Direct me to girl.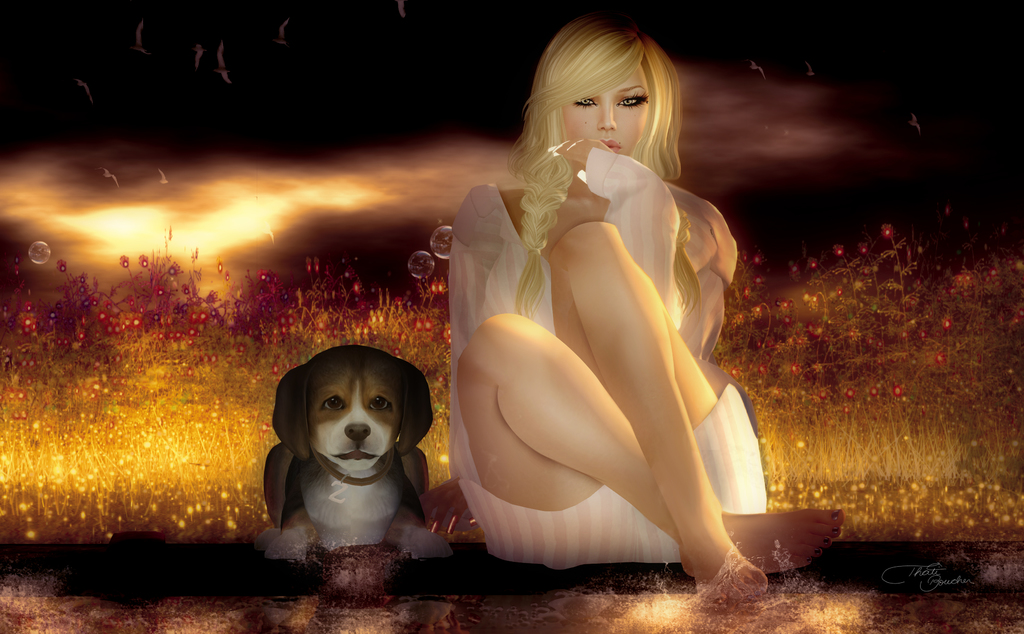
Direction: bbox=[450, 22, 844, 599].
